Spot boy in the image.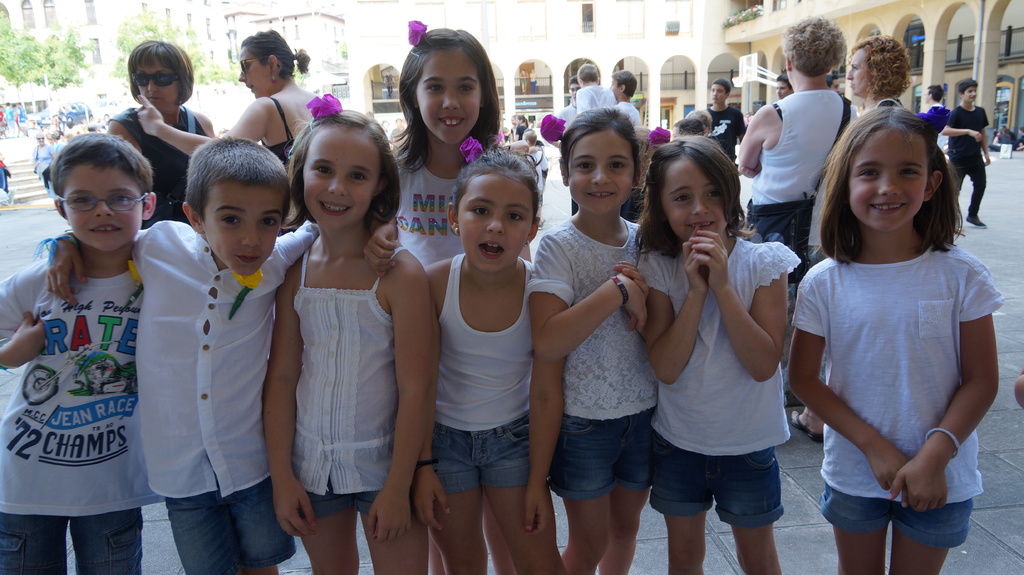
boy found at bbox=[550, 74, 582, 216].
